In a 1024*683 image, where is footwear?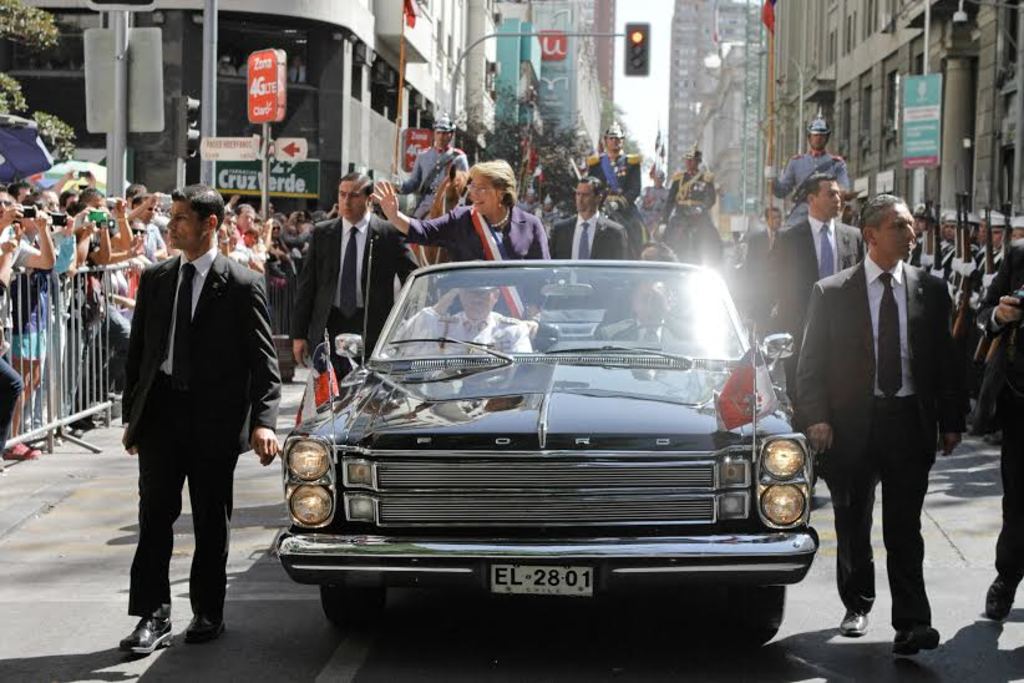
769, 293, 785, 325.
